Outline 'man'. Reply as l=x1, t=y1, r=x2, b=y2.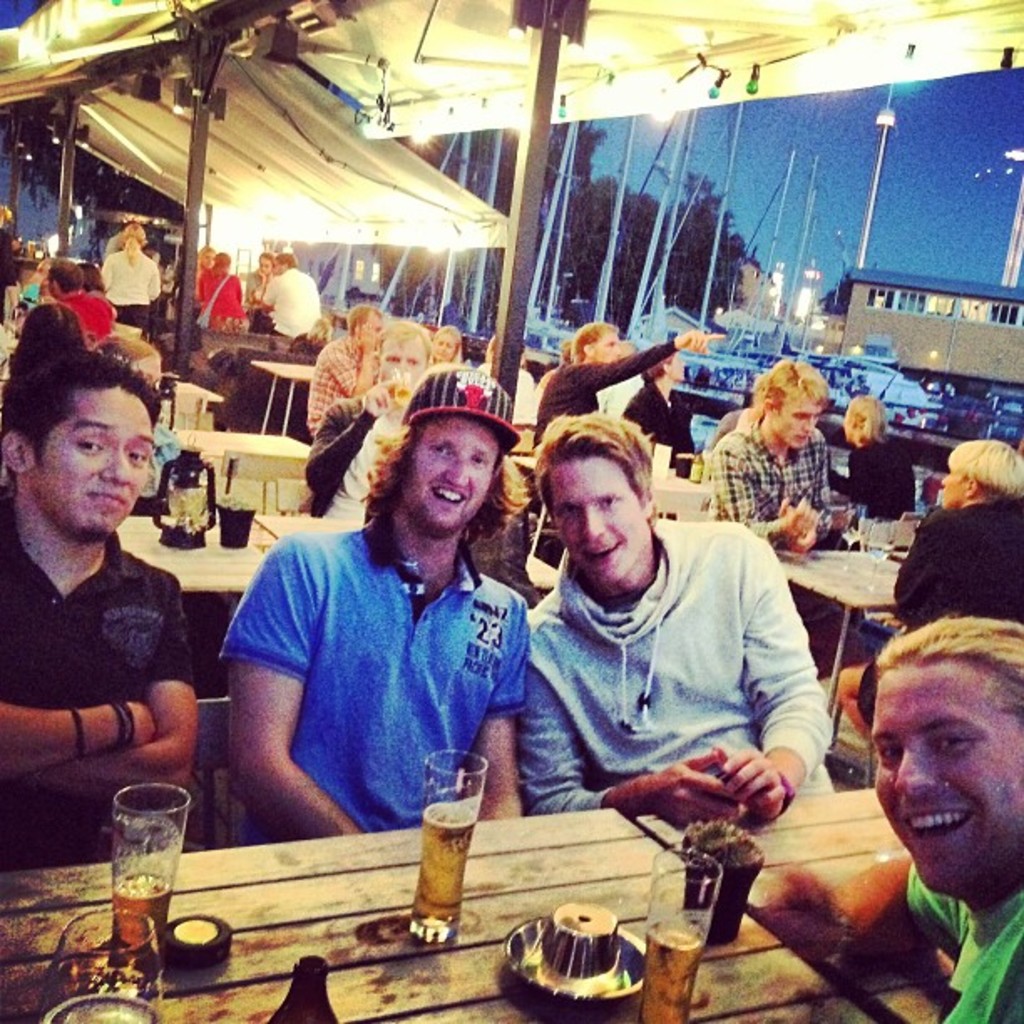
l=693, t=356, r=843, b=556.
